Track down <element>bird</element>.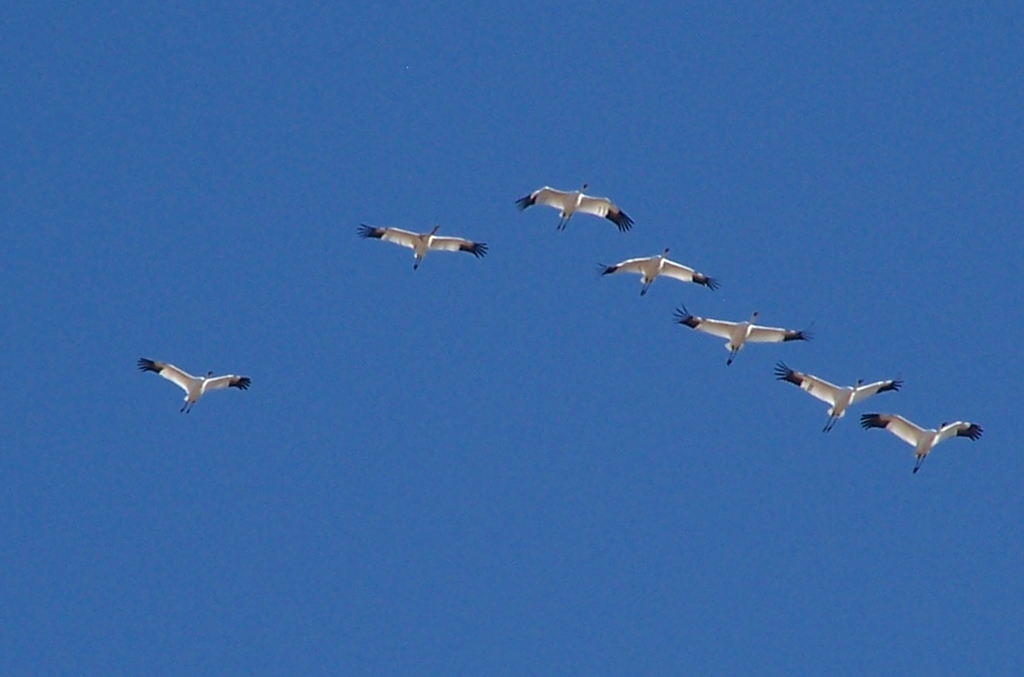
Tracked to <bbox>856, 412, 988, 482</bbox>.
